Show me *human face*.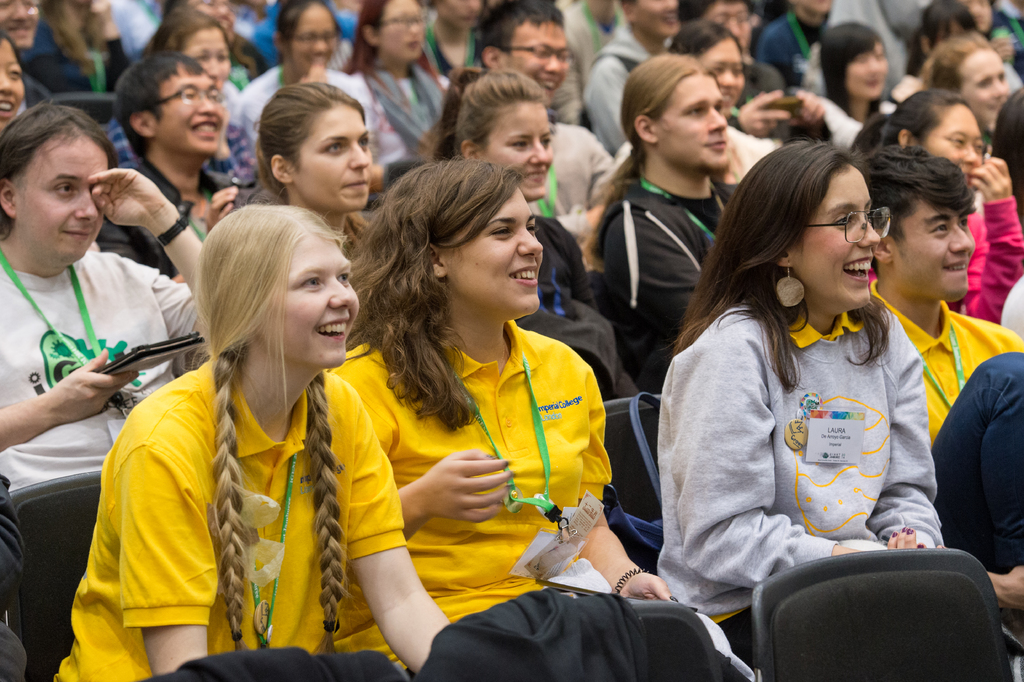
*human face* is here: x1=890 y1=199 x2=976 y2=297.
